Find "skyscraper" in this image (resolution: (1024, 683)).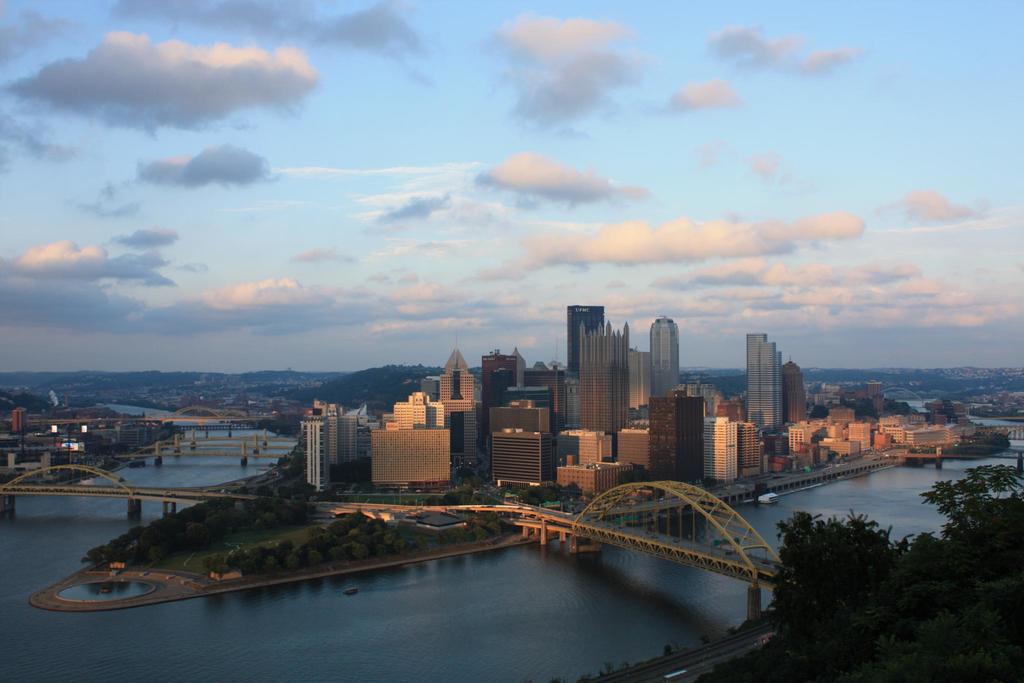
x1=645, y1=313, x2=684, y2=411.
